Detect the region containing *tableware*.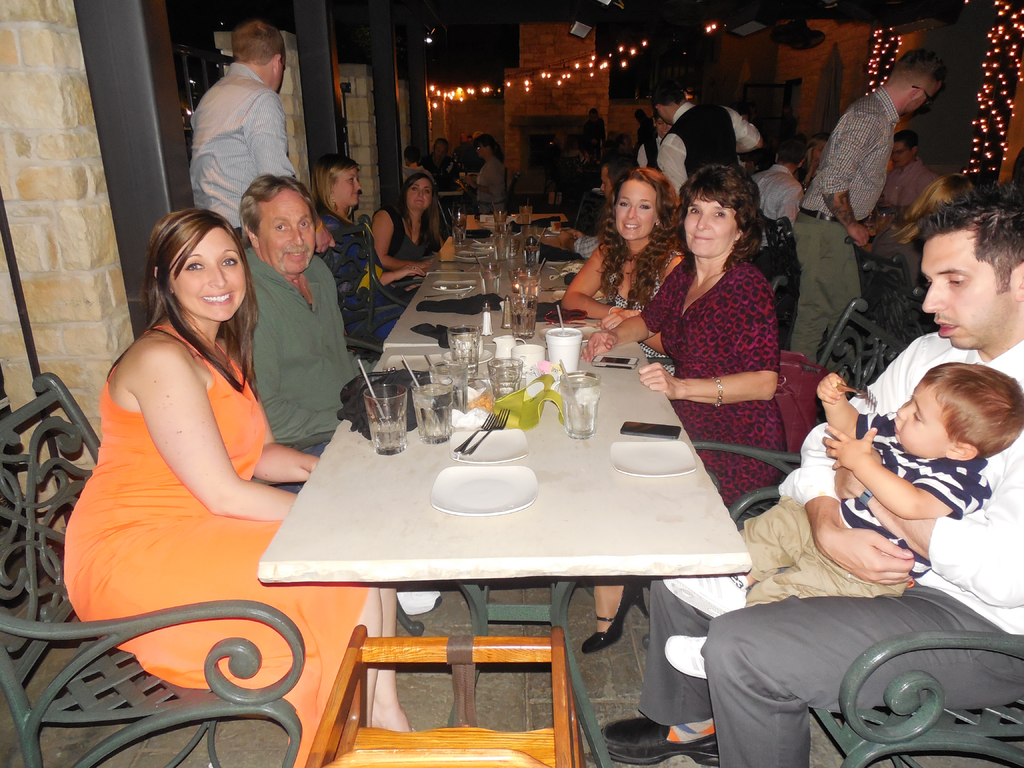
crop(454, 213, 464, 246).
